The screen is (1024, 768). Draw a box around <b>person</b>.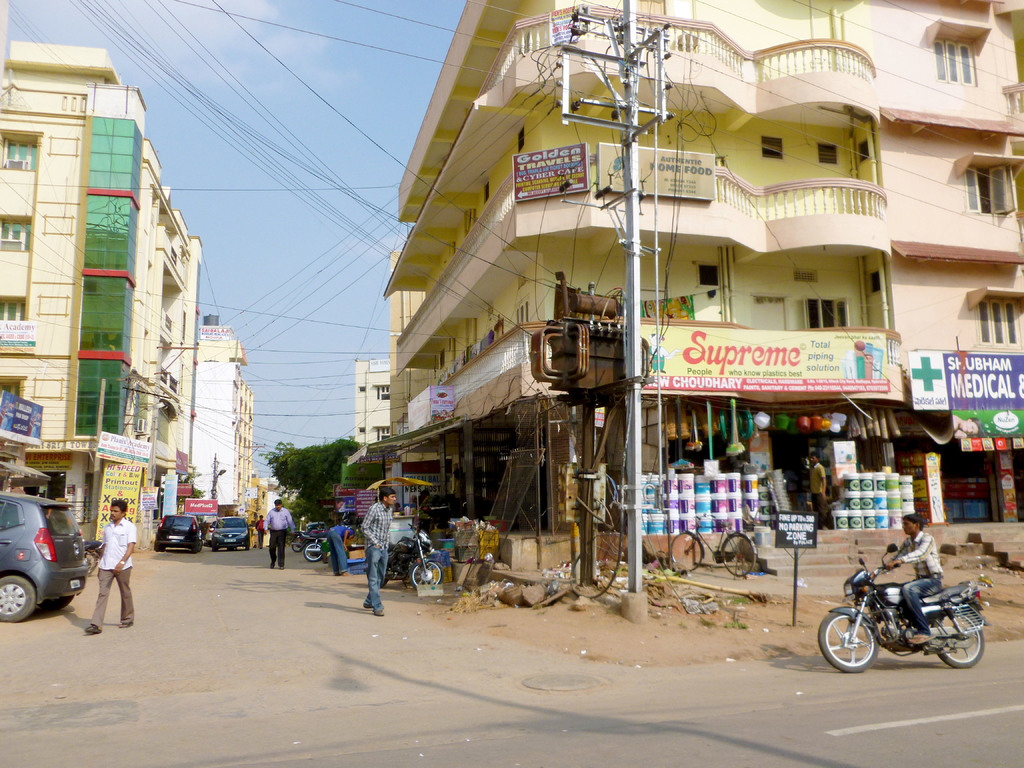
BBox(325, 521, 357, 579).
